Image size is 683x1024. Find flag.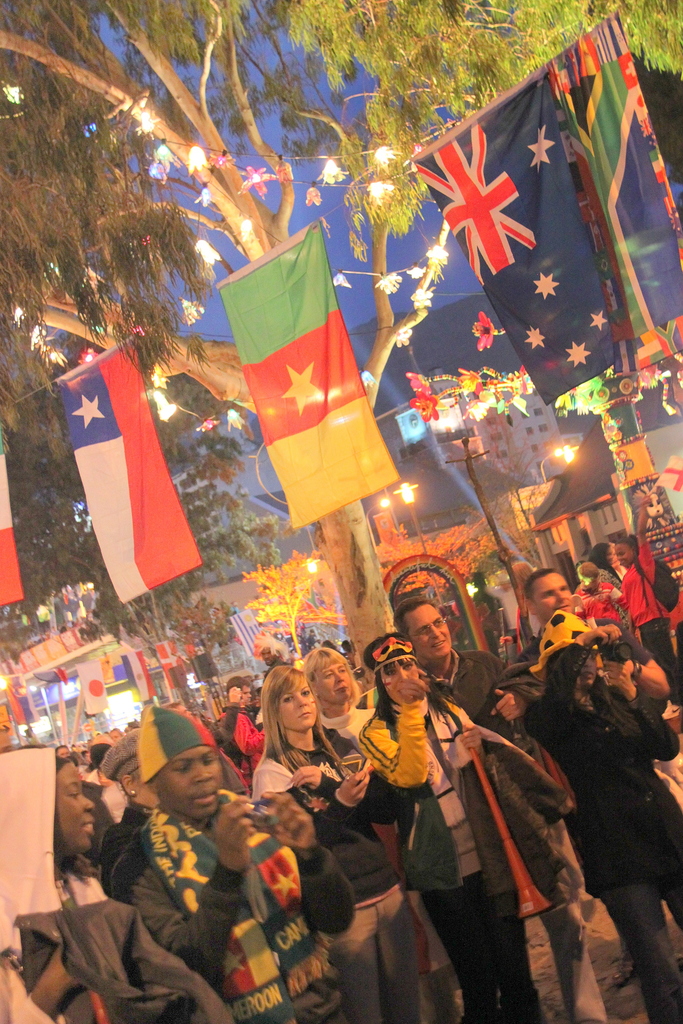
0/705/10/732.
